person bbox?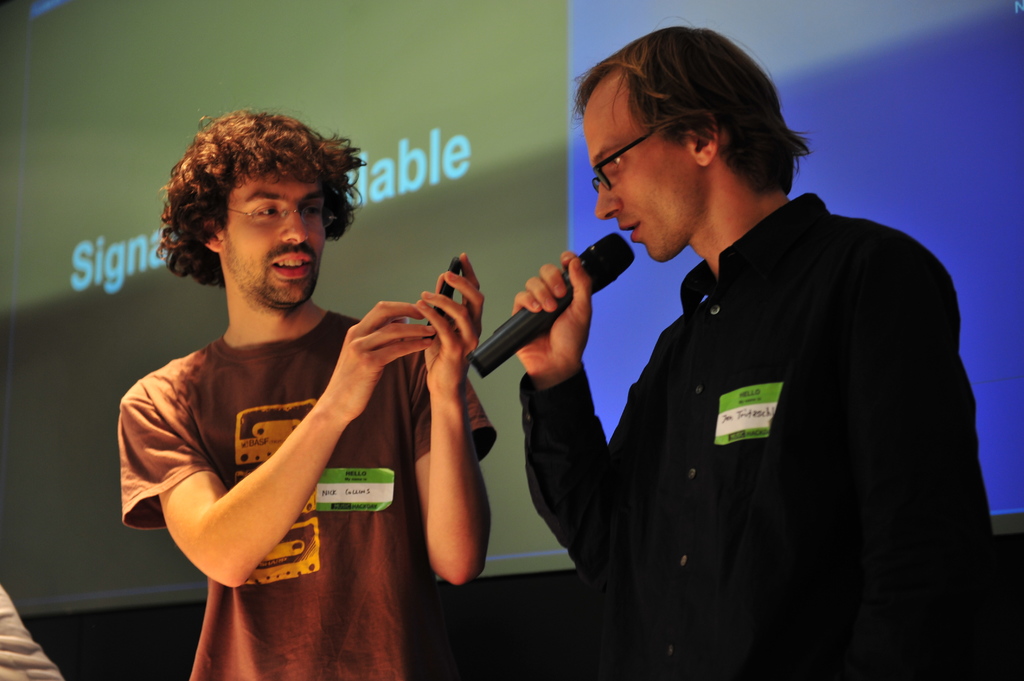
bbox(120, 108, 501, 680)
